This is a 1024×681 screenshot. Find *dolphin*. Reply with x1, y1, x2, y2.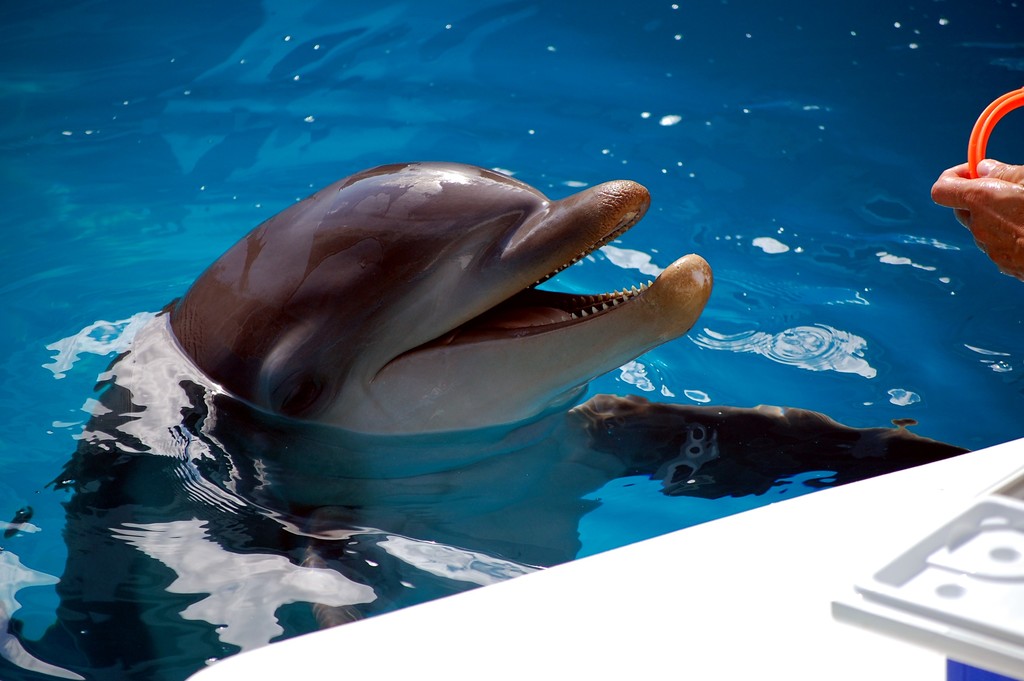
0, 161, 970, 680.
